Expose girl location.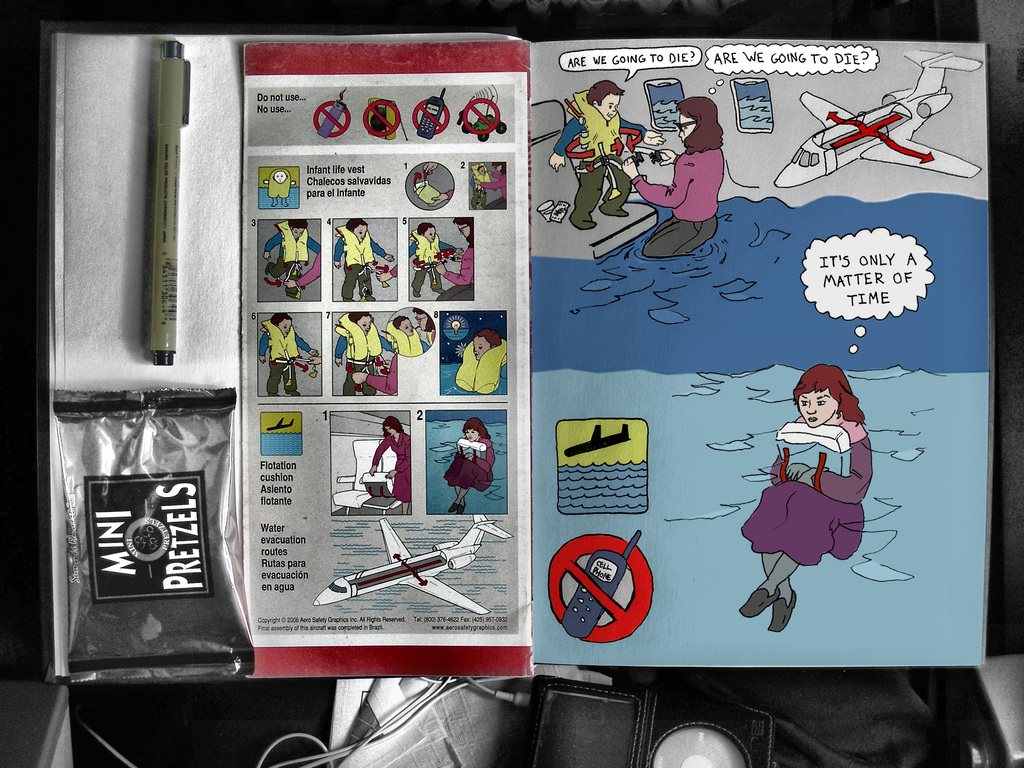
Exposed at (left=740, top=363, right=871, bottom=634).
